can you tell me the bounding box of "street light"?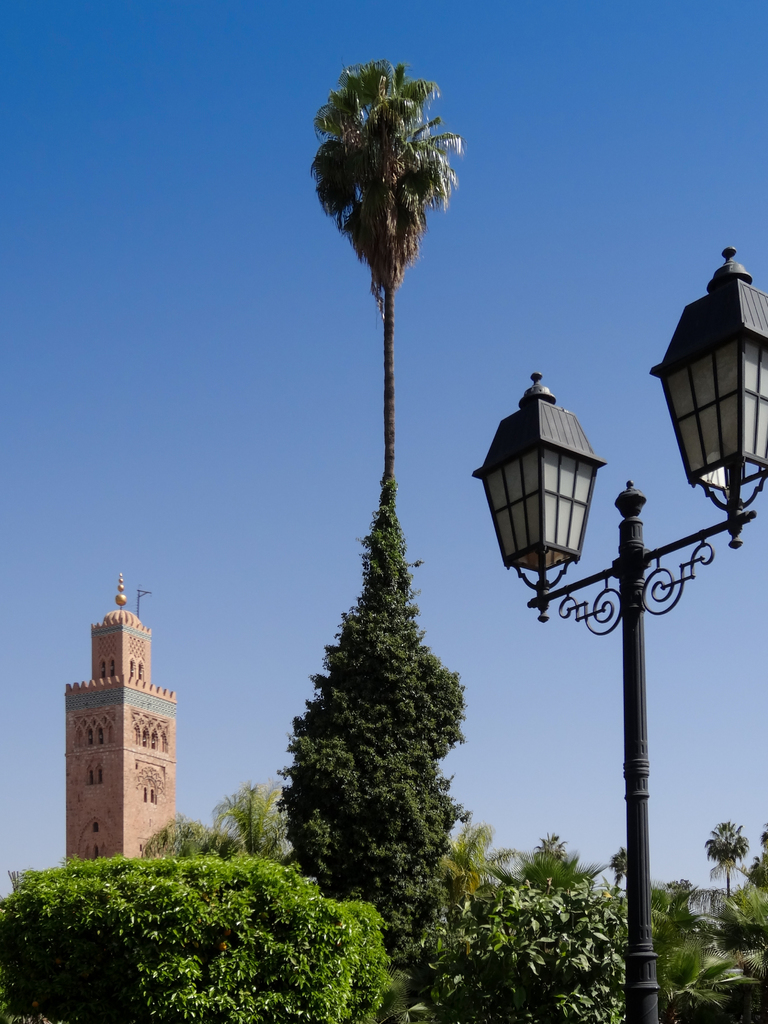
pyautogui.locateOnScreen(467, 242, 767, 1023).
